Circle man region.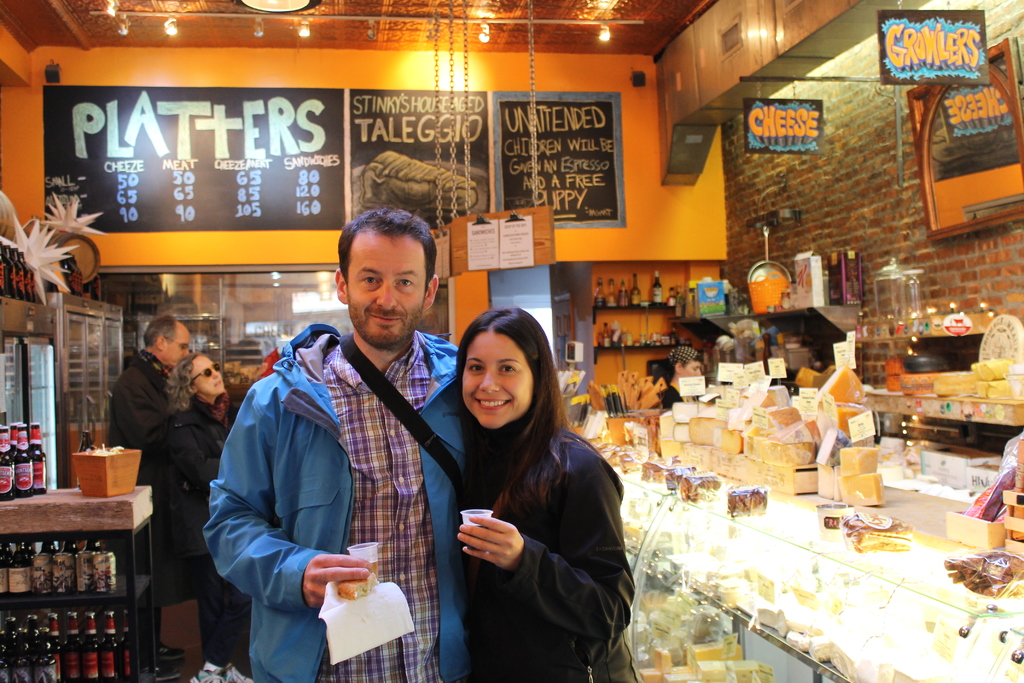
Region: [left=206, top=210, right=472, bottom=669].
